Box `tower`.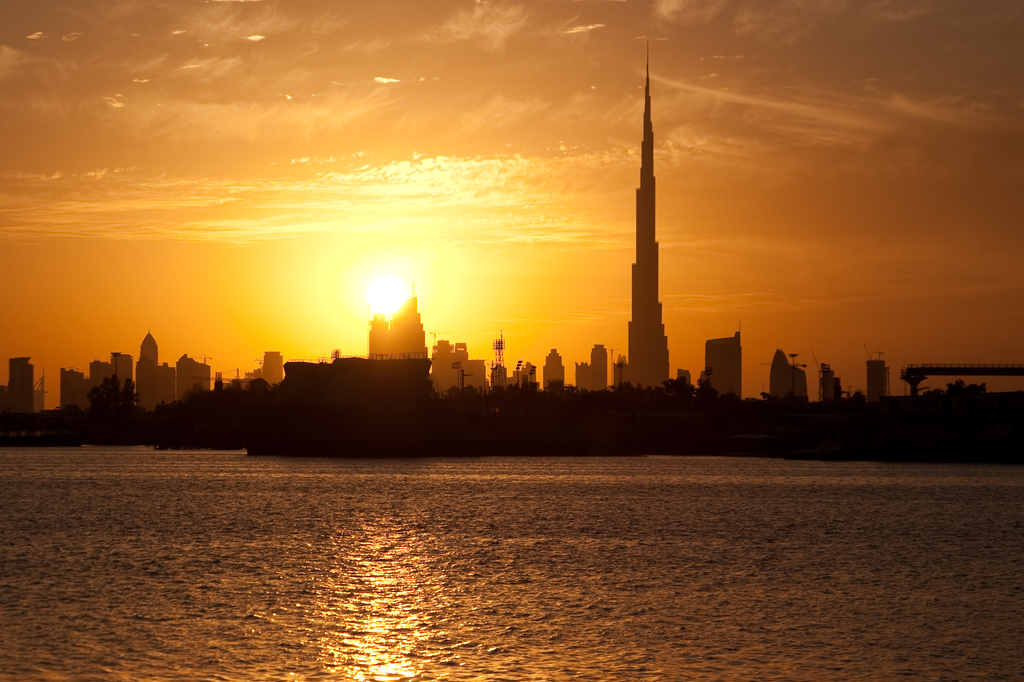
bbox=[621, 42, 671, 389].
